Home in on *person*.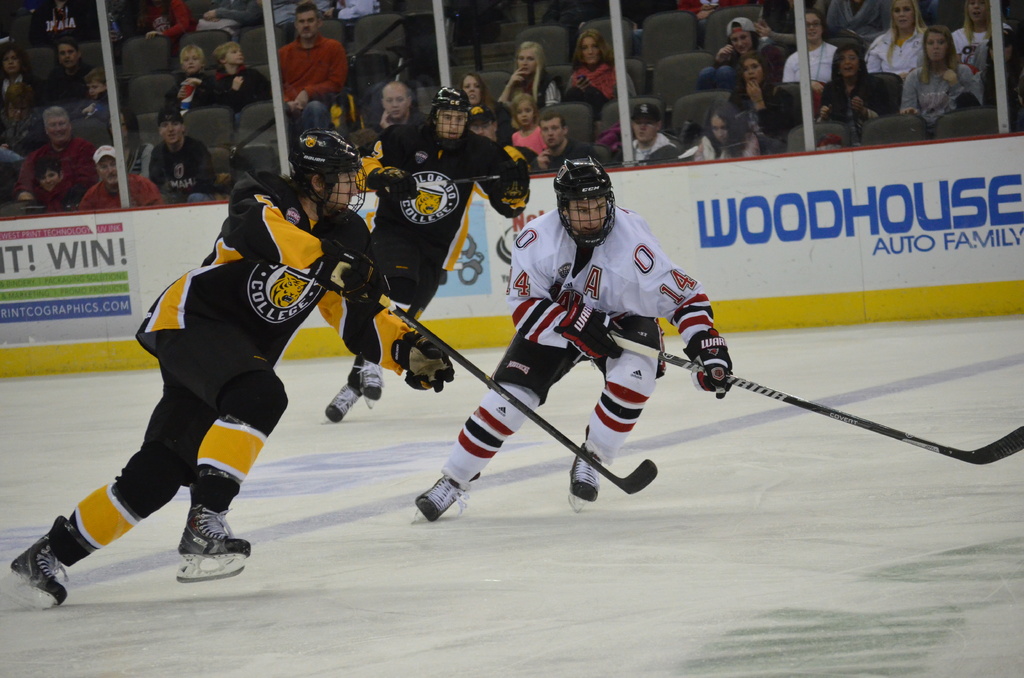
Homed in at bbox=(339, 79, 532, 424).
